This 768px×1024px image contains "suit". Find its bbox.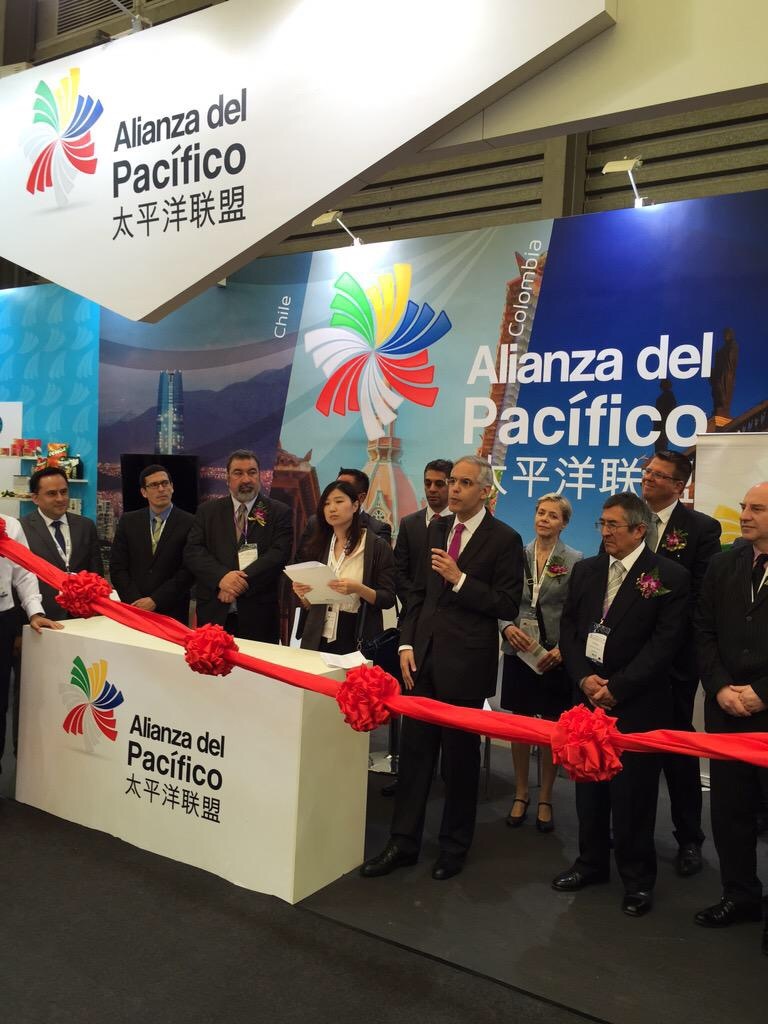
[186, 492, 285, 645].
